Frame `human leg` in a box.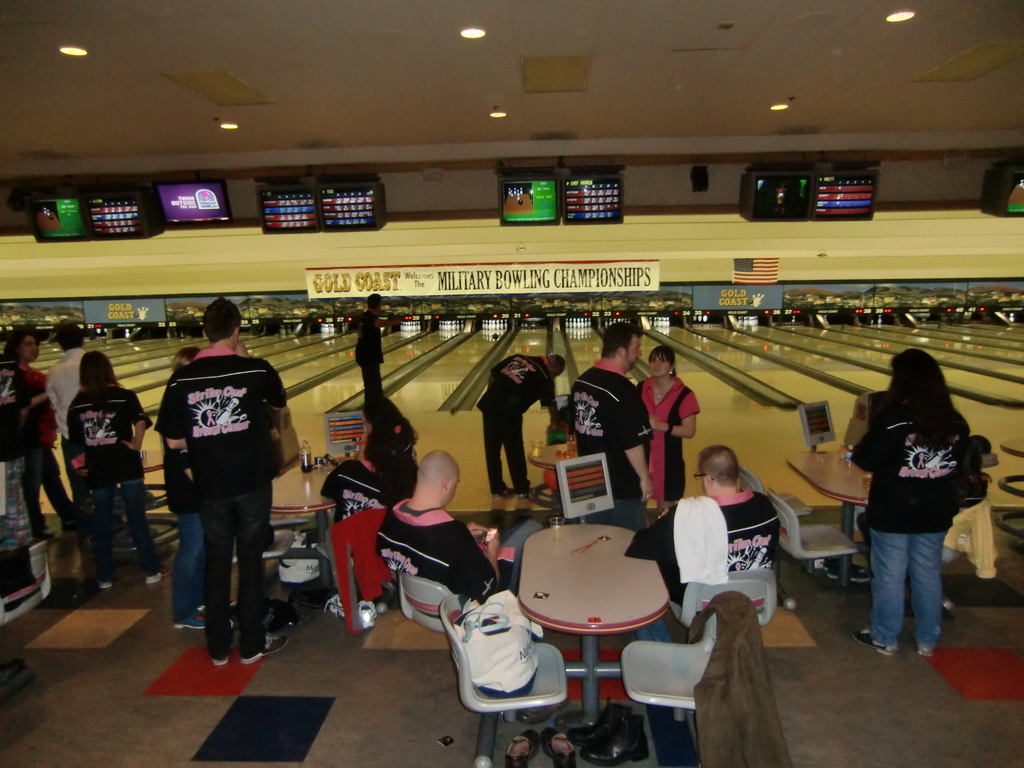
x1=132, y1=473, x2=154, y2=581.
